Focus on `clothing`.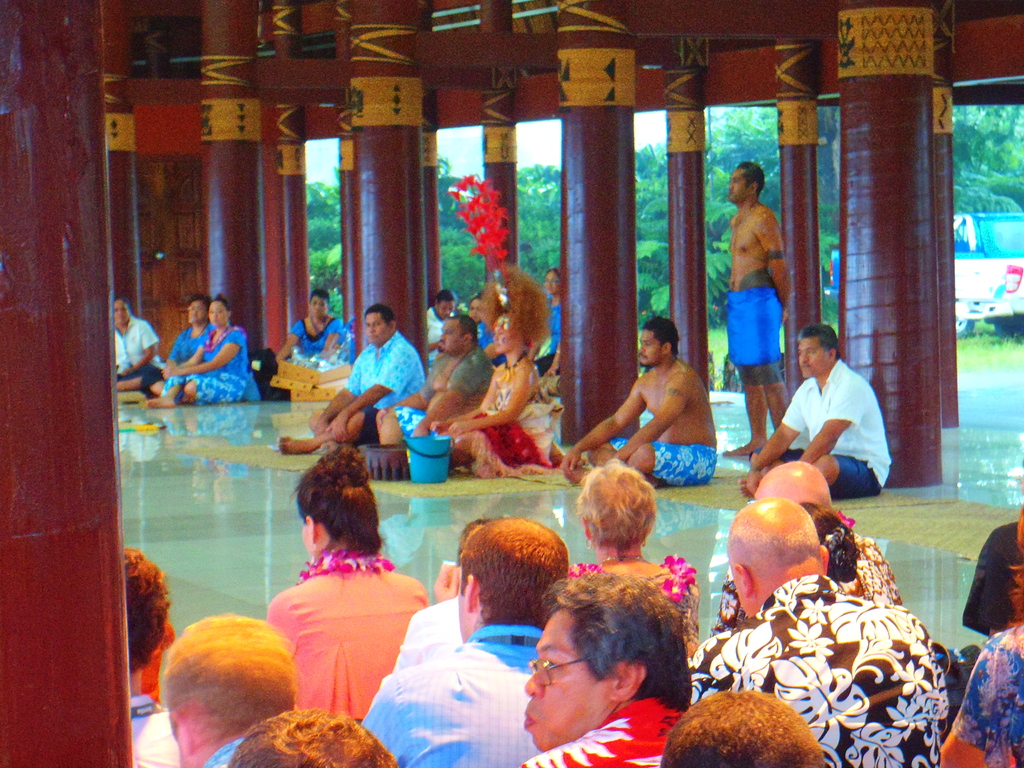
Focused at rect(262, 540, 422, 725).
